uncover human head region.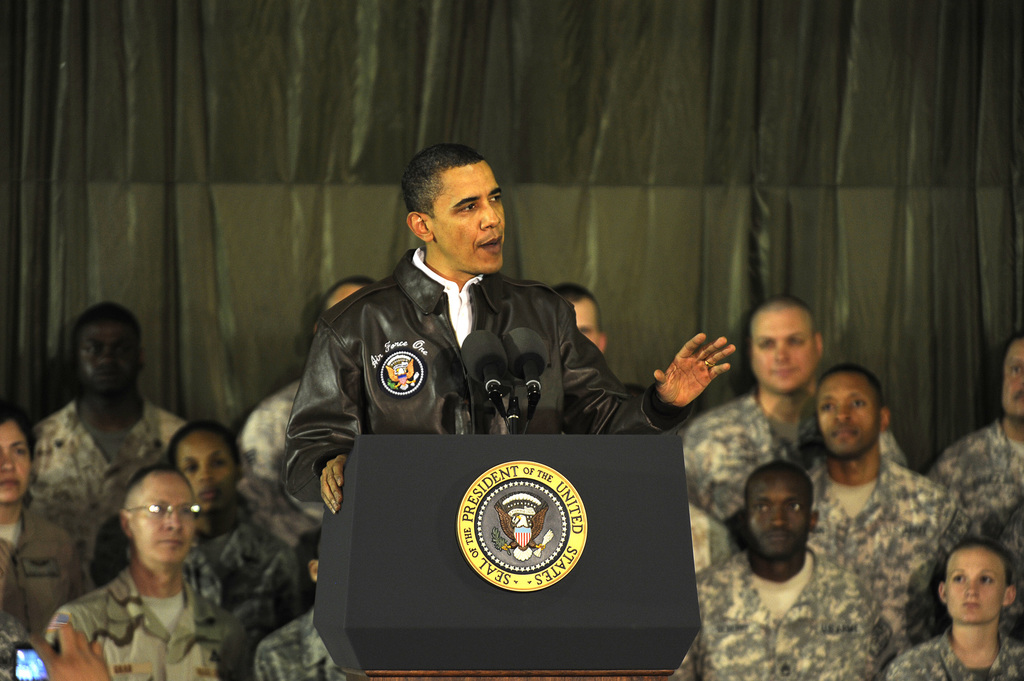
Uncovered: pyautogui.locateOnScreen(312, 277, 374, 334).
